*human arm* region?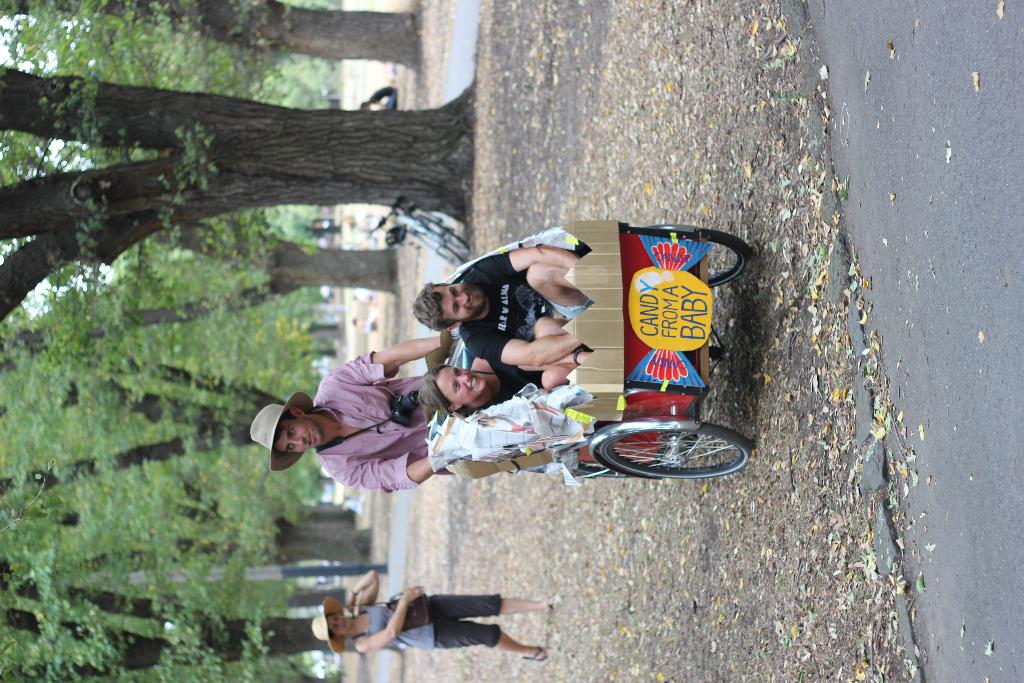
{"x1": 463, "y1": 238, "x2": 580, "y2": 290}
